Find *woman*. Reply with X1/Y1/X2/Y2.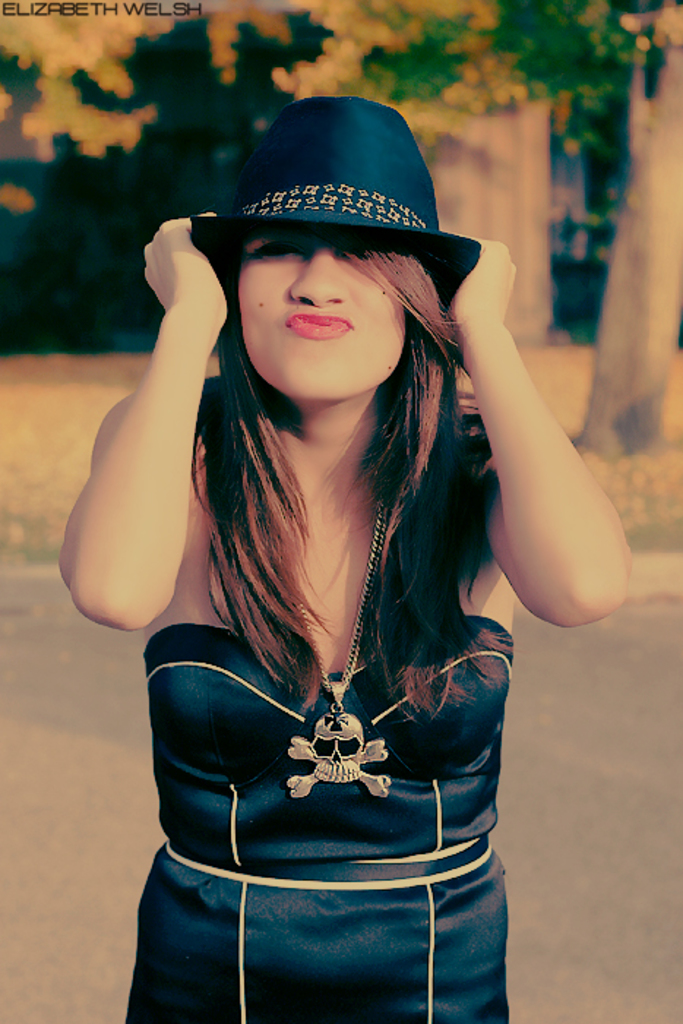
67/105/598/1005.
